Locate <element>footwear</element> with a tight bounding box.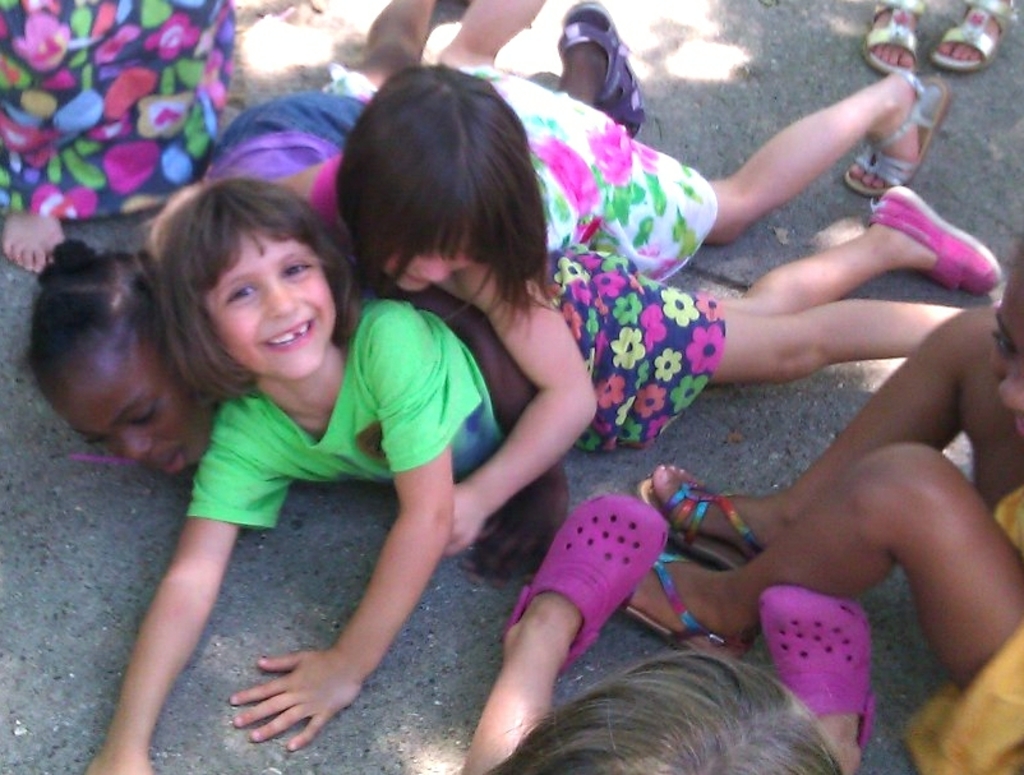
838, 61, 955, 194.
